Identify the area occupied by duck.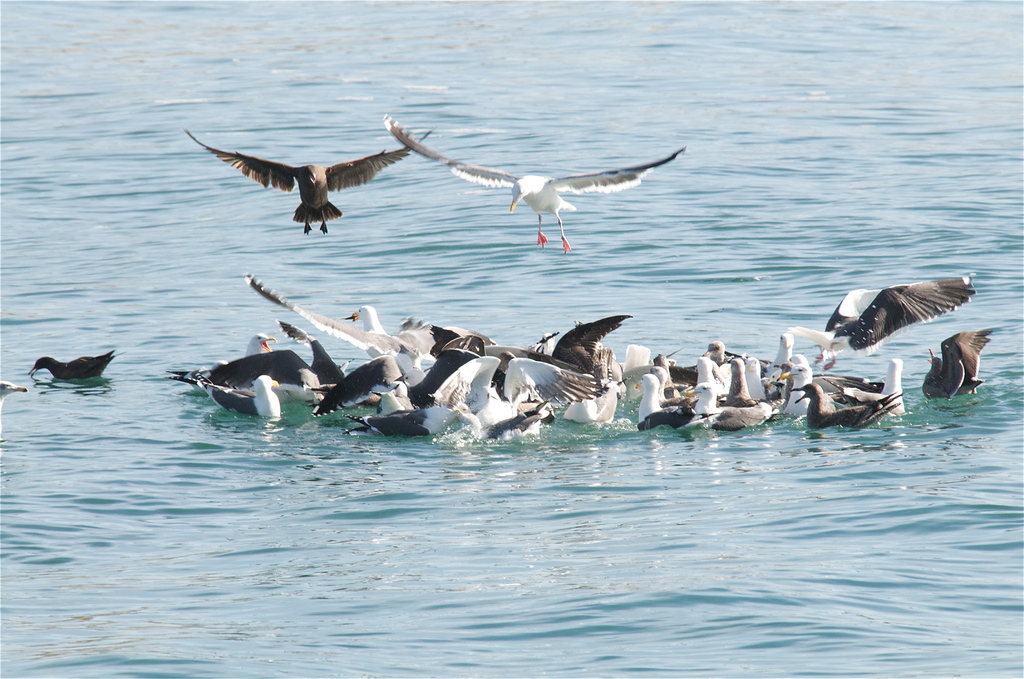
Area: 181/115/433/228.
